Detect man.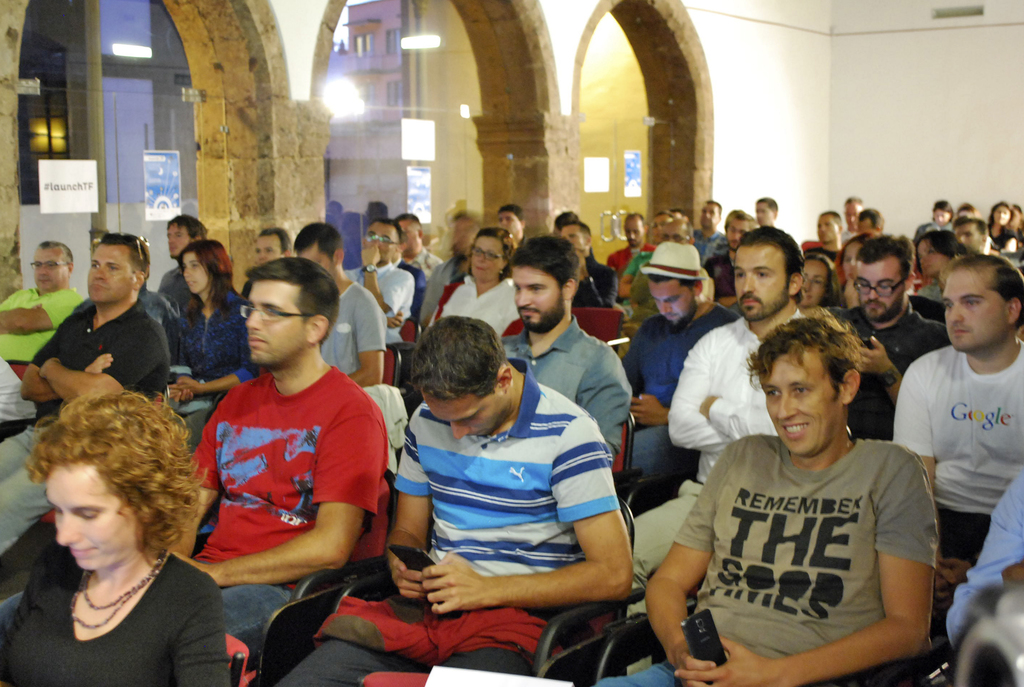
Detected at bbox=[609, 212, 660, 302].
